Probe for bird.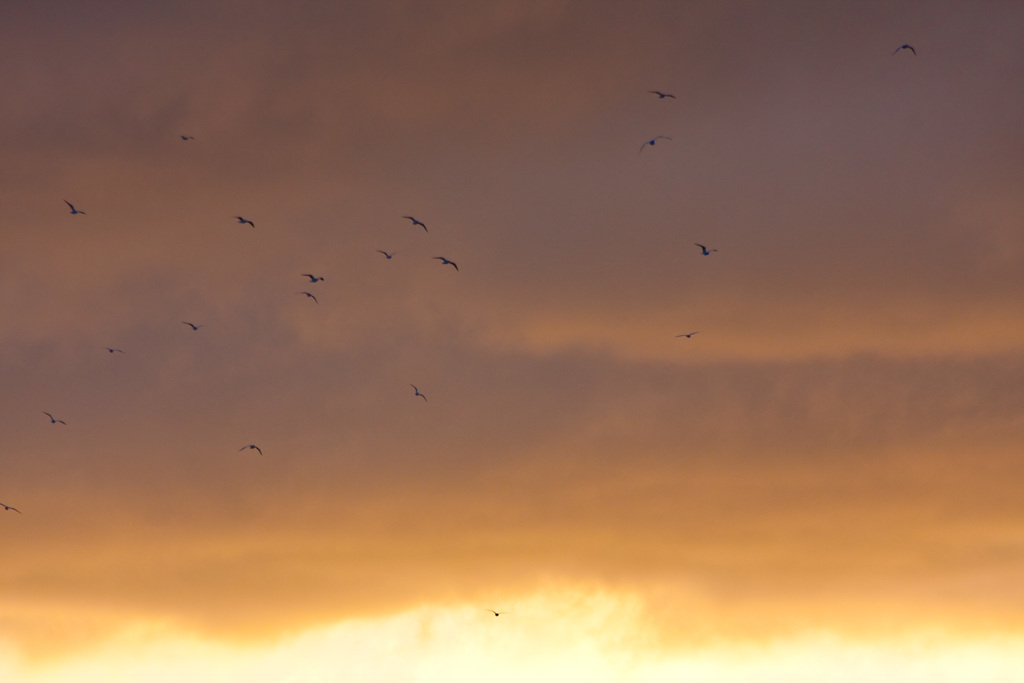
Probe result: x1=239 y1=440 x2=276 y2=460.
